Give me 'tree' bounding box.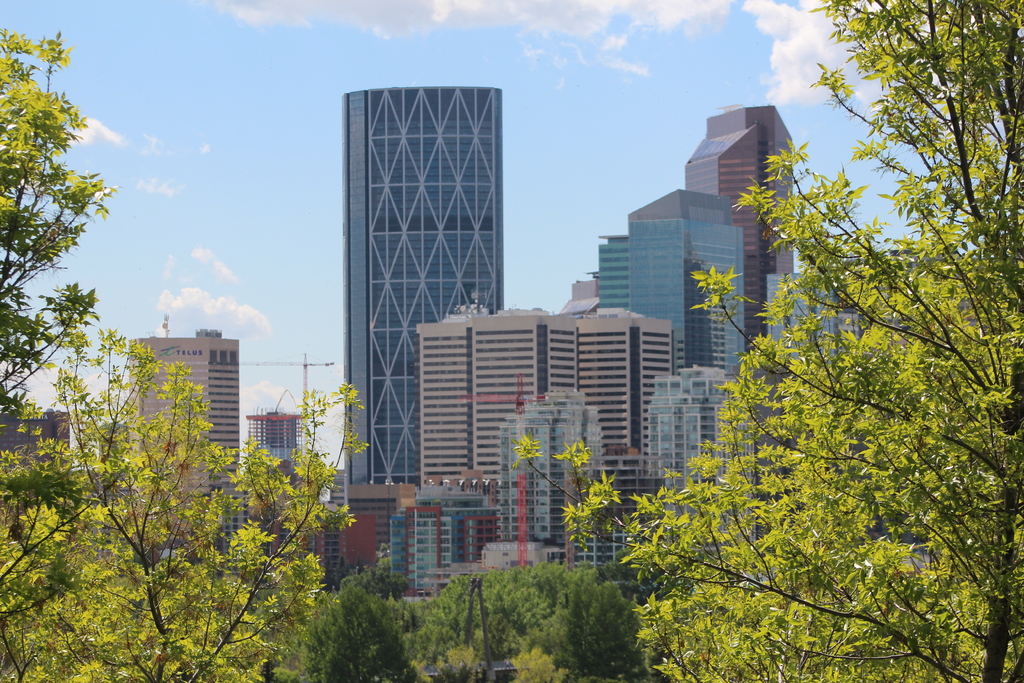
<region>0, 30, 132, 682</region>.
